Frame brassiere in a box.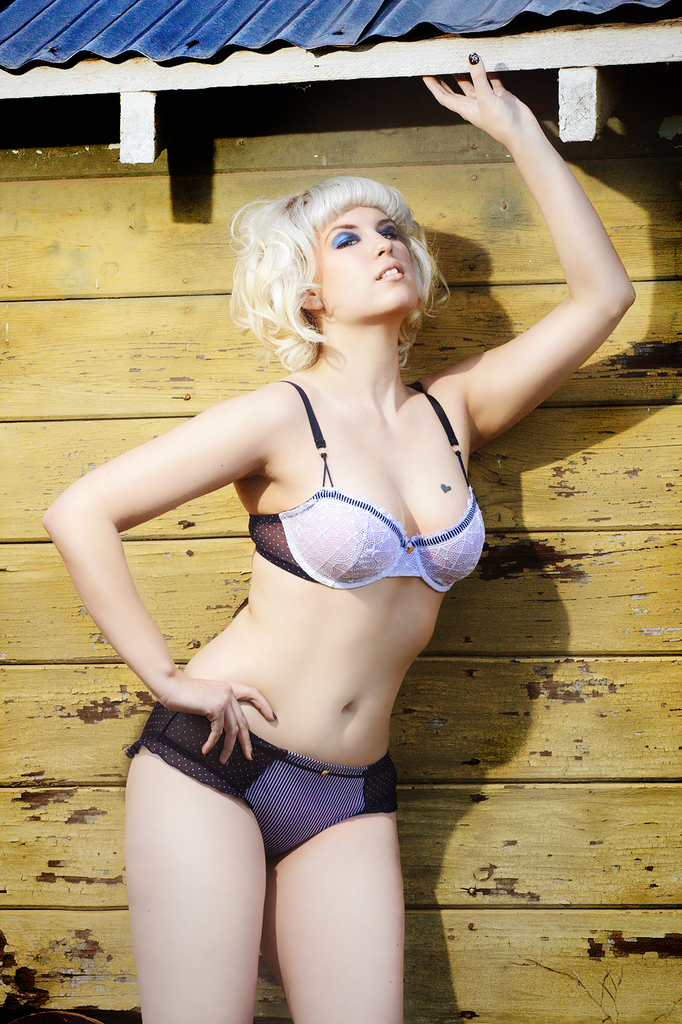
left=245, top=369, right=488, bottom=594.
